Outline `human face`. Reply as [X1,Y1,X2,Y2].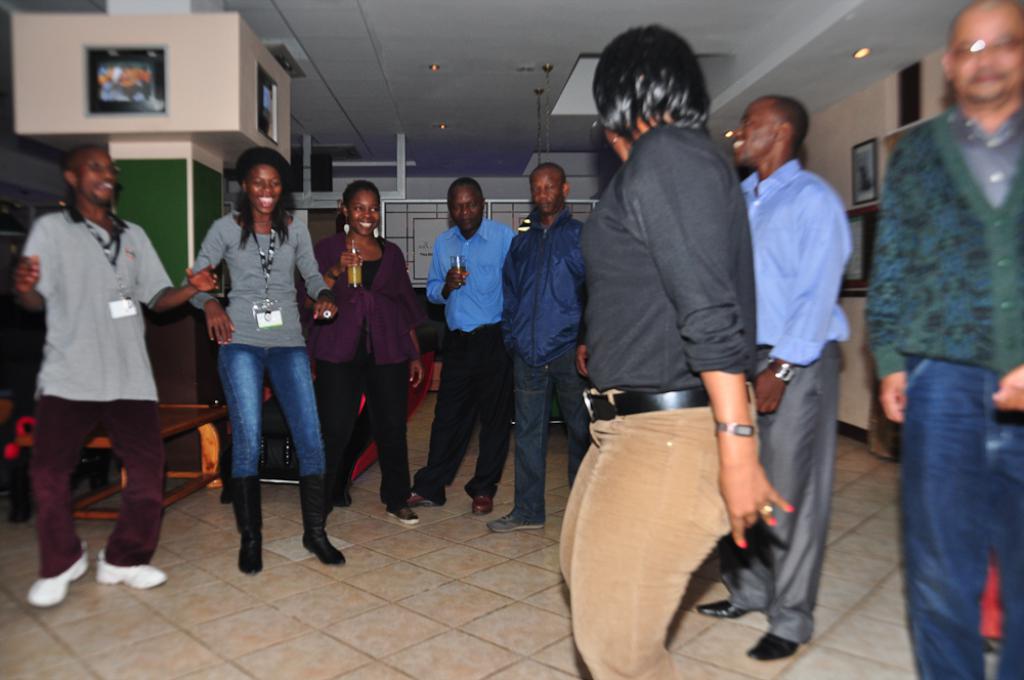
[71,146,116,207].
